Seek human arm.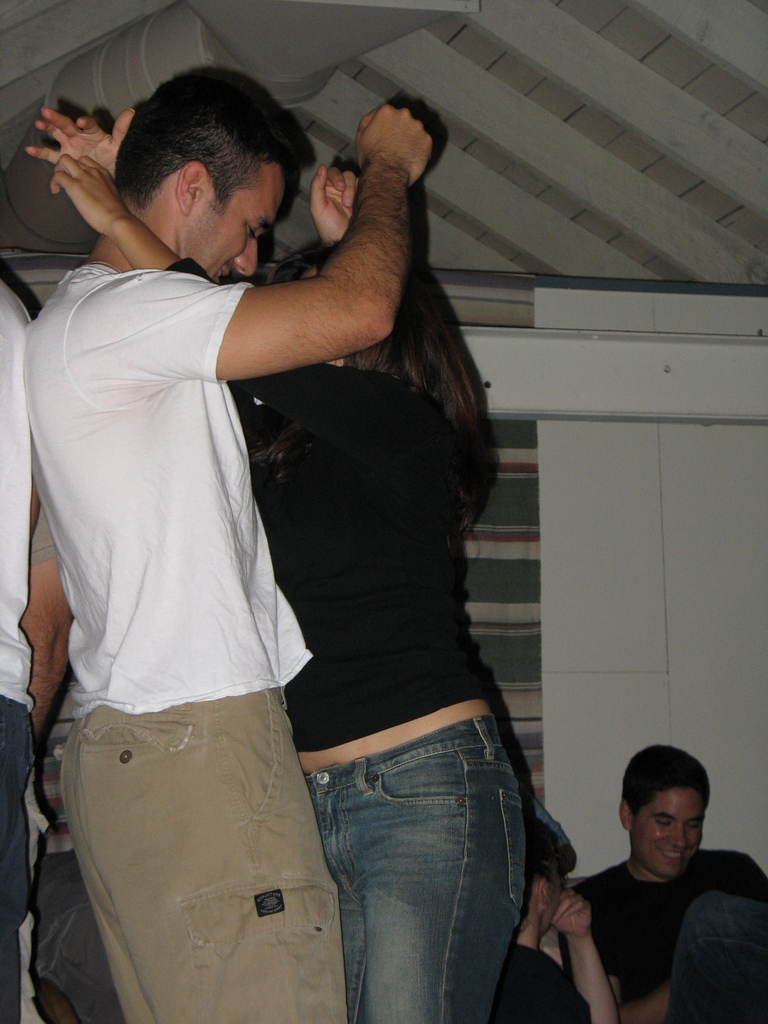
left=555, top=877, right=672, bottom=1020.
